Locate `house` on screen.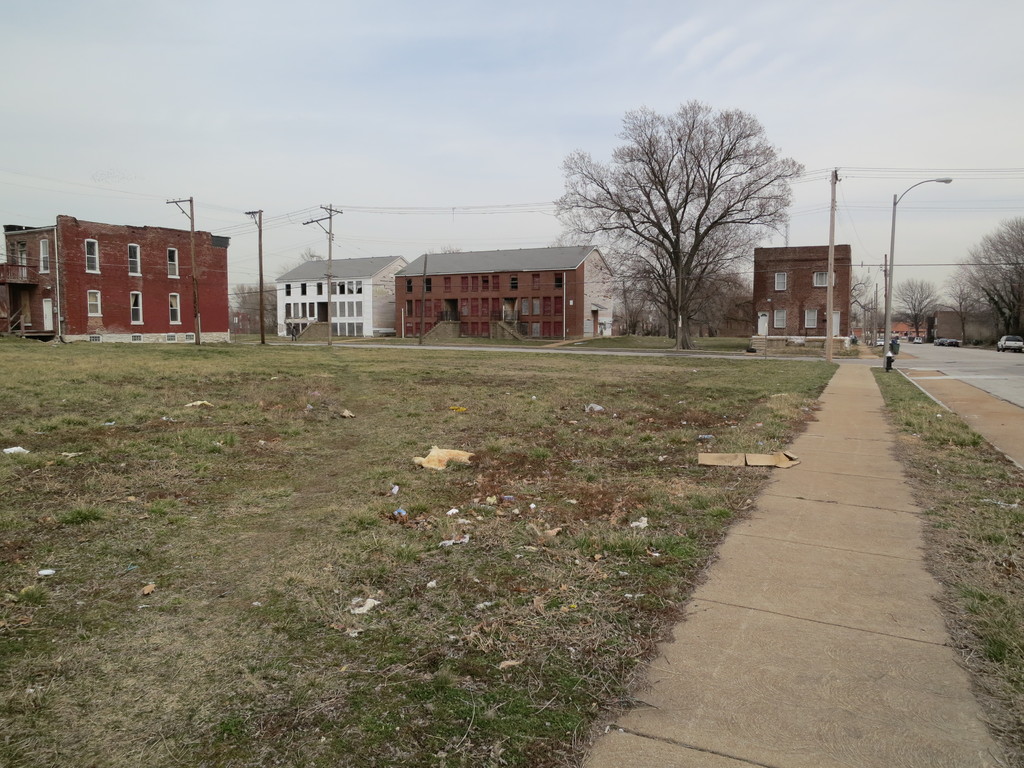
On screen at 0 208 234 343.
